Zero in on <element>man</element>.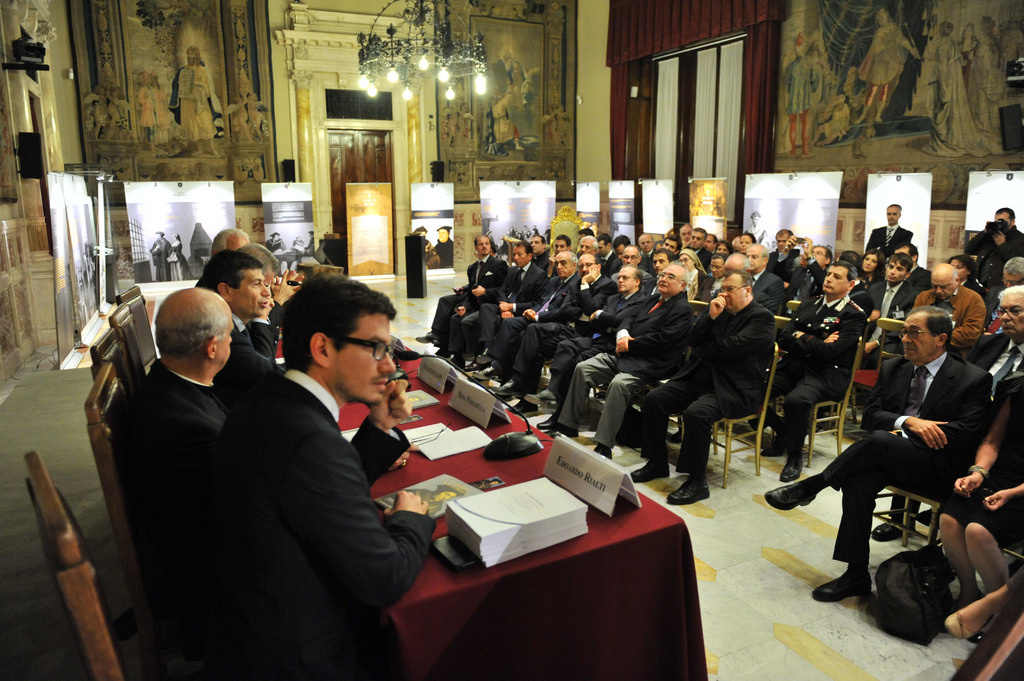
Zeroed in: box=[106, 287, 239, 614].
